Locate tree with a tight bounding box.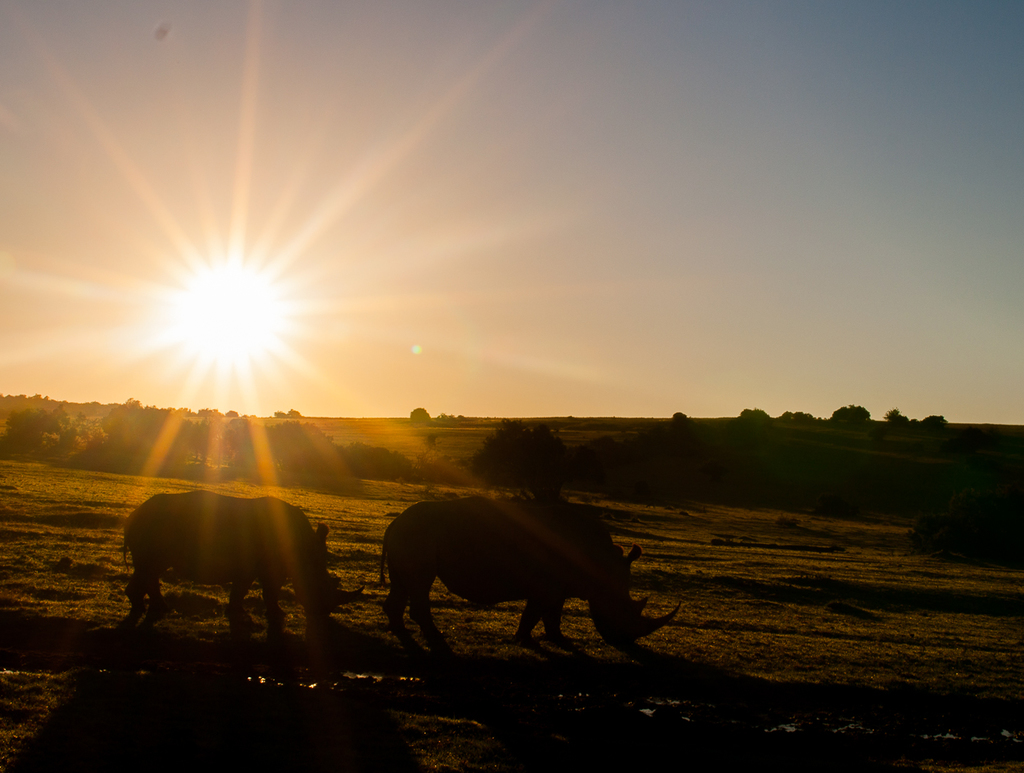
256, 420, 339, 479.
